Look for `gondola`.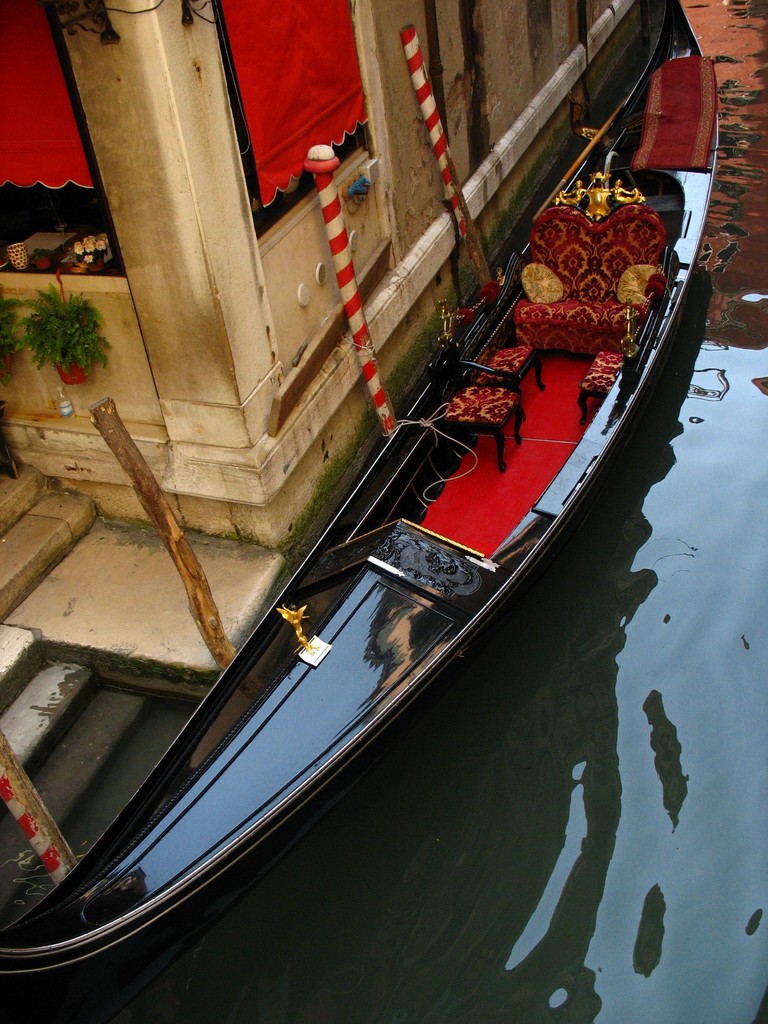
Found: 29 108 748 1023.
